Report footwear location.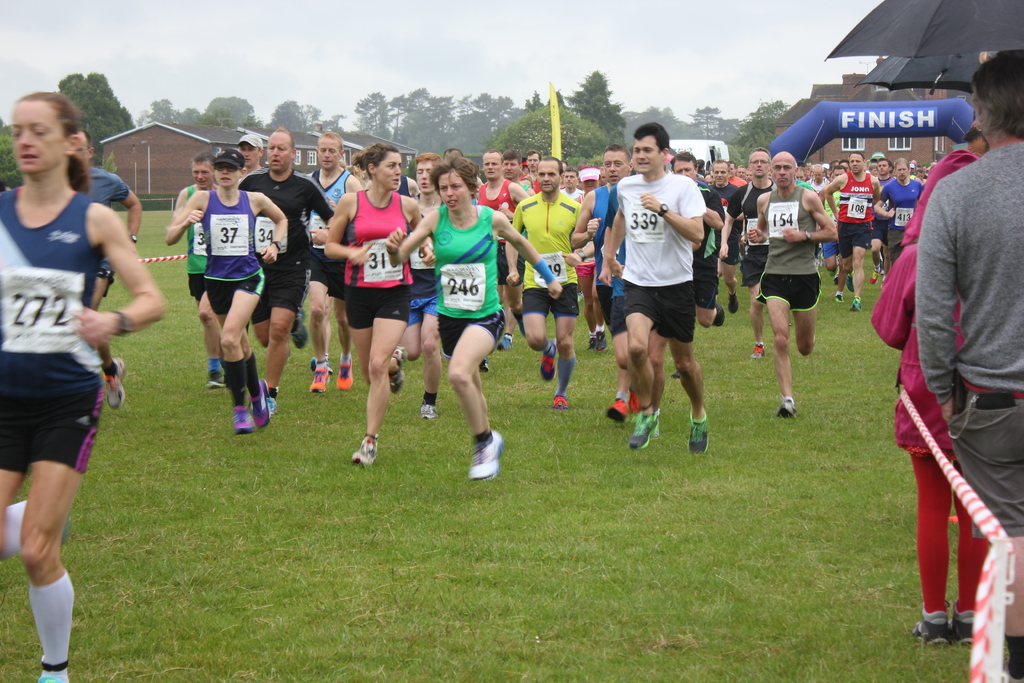
Report: x1=833 y1=288 x2=846 y2=307.
